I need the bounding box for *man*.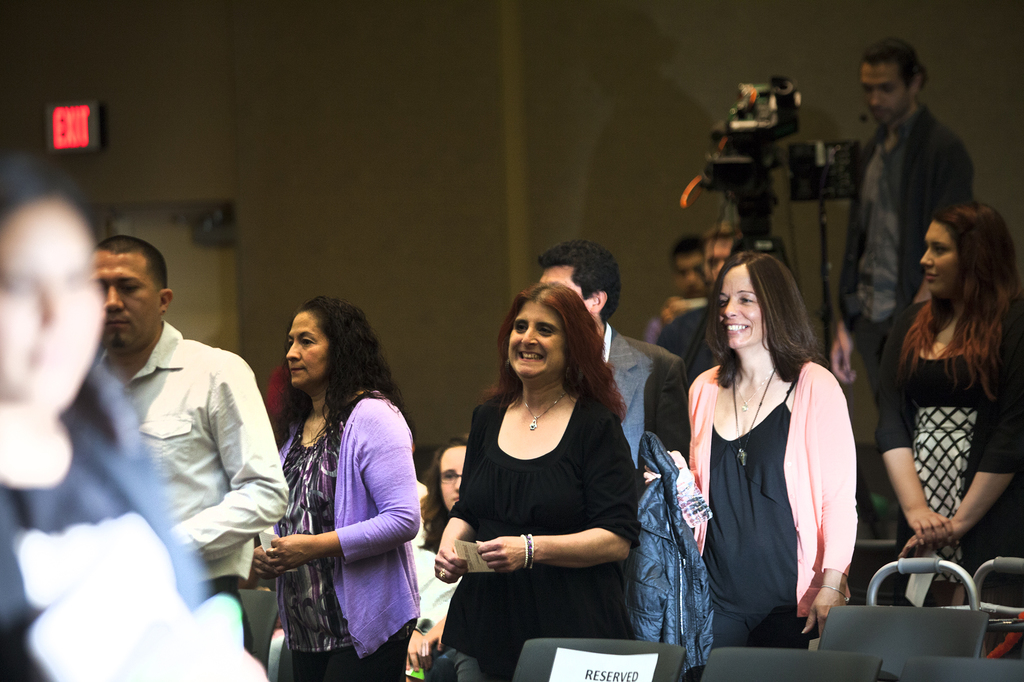
Here it is: 648,233,707,345.
